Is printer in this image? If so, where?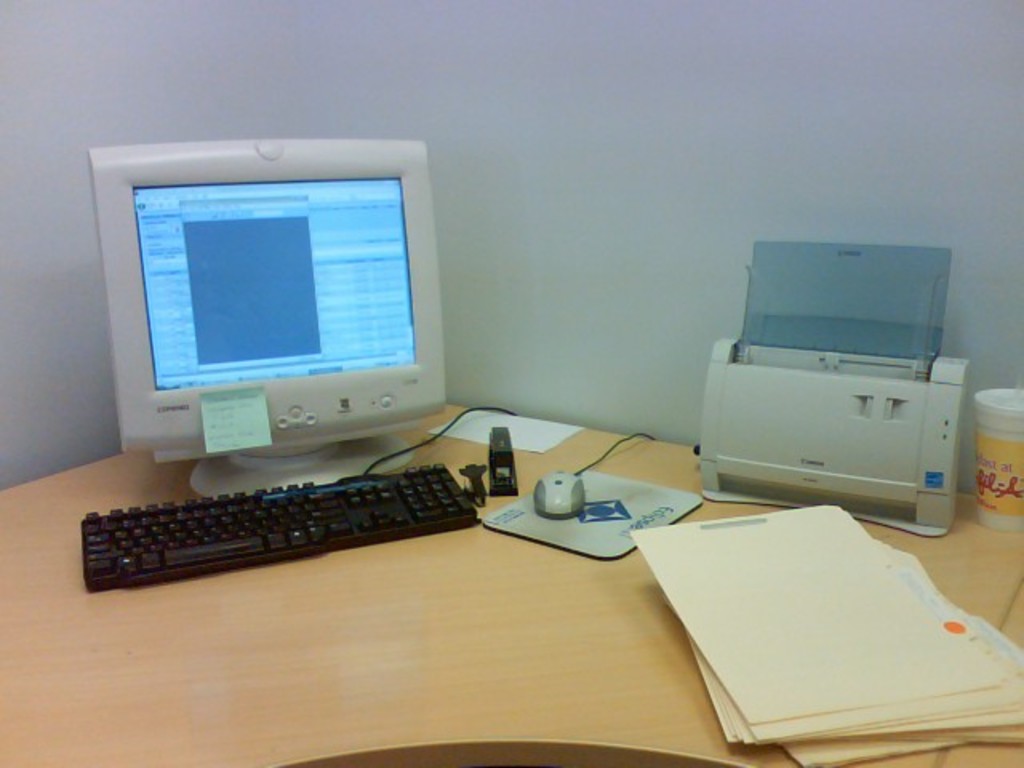
Yes, at Rect(699, 238, 971, 539).
